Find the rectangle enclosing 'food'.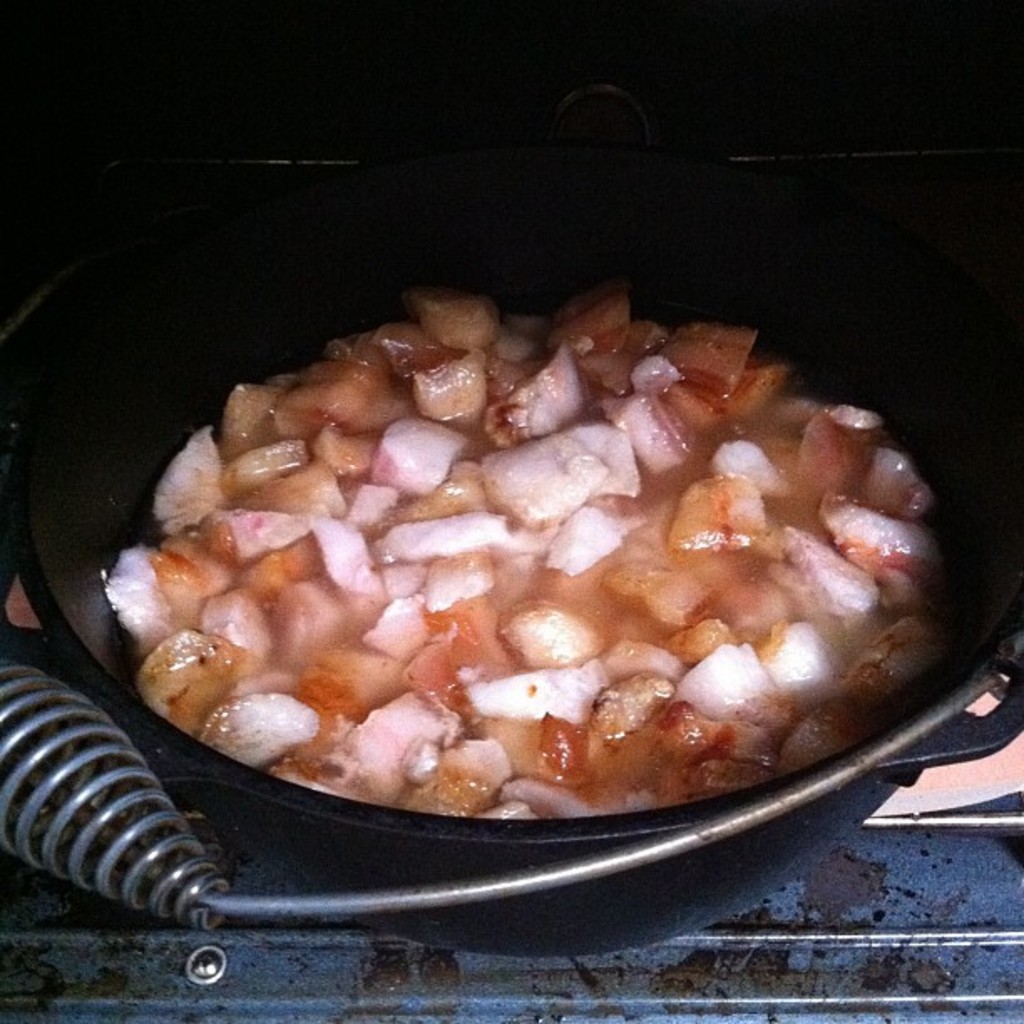
[left=95, top=303, right=932, bottom=827].
